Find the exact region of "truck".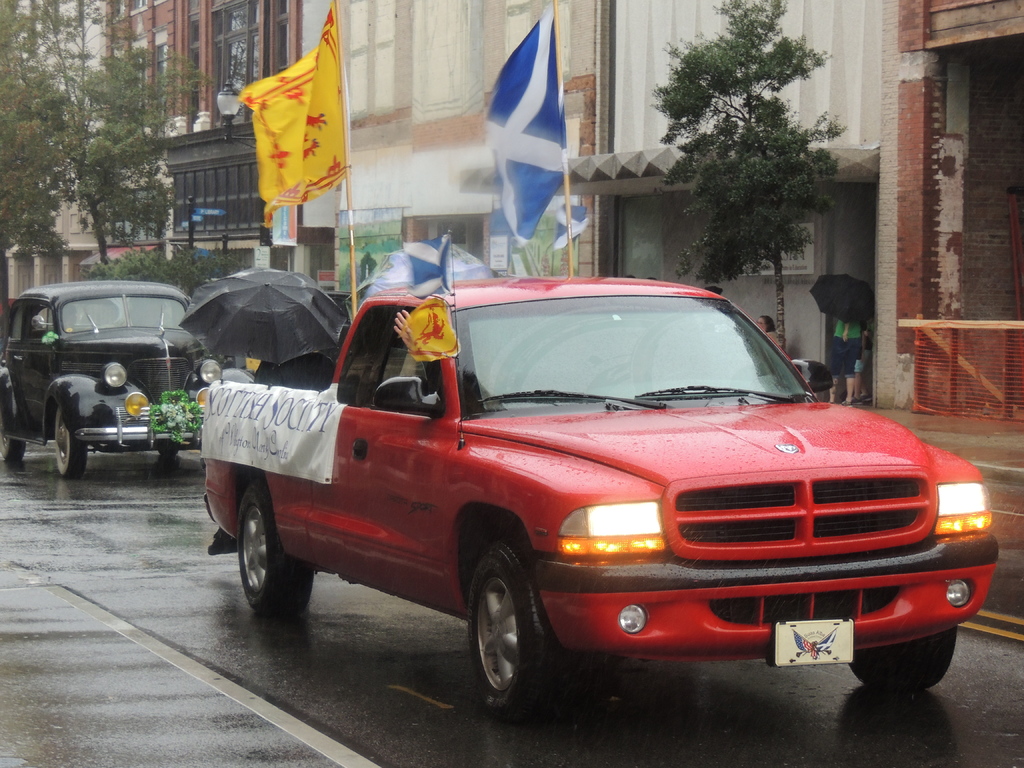
Exact region: (left=193, top=303, right=1023, bottom=715).
